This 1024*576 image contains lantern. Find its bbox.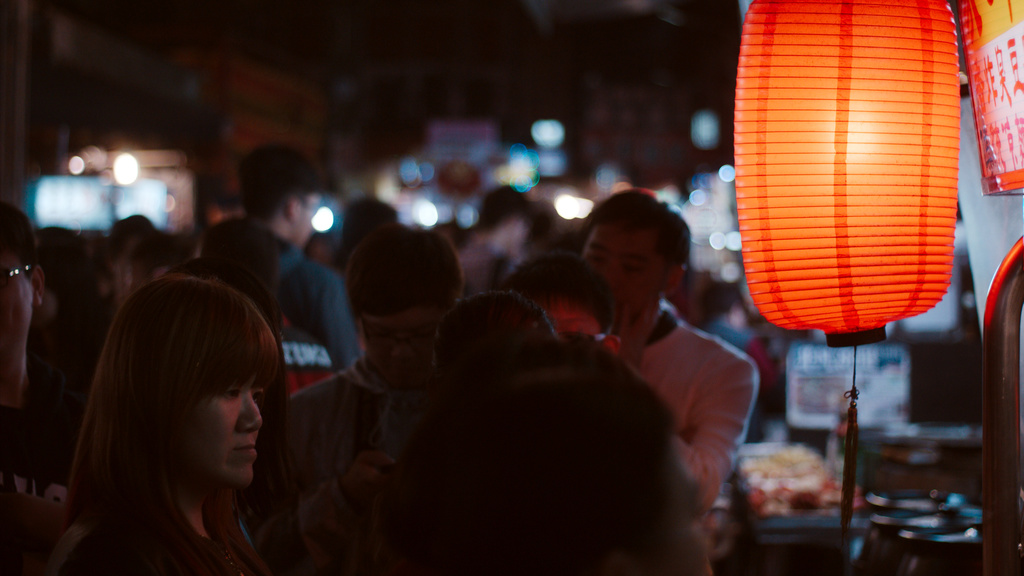
crop(748, 0, 980, 359).
